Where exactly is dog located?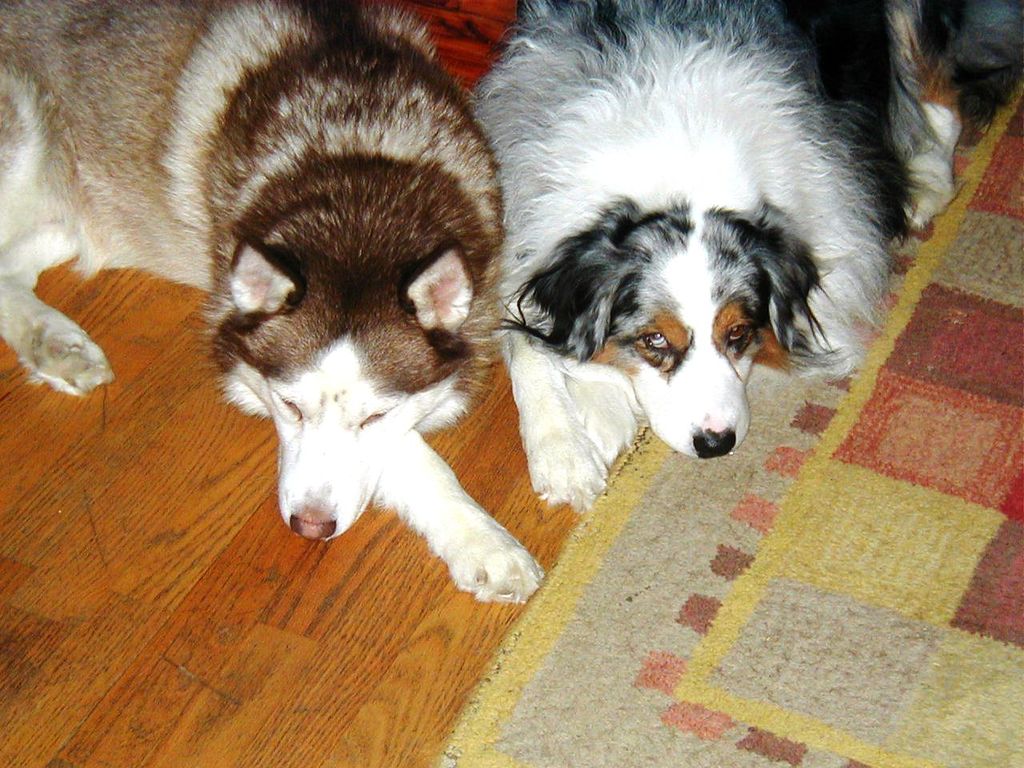
Its bounding box is BBox(462, 0, 1023, 518).
